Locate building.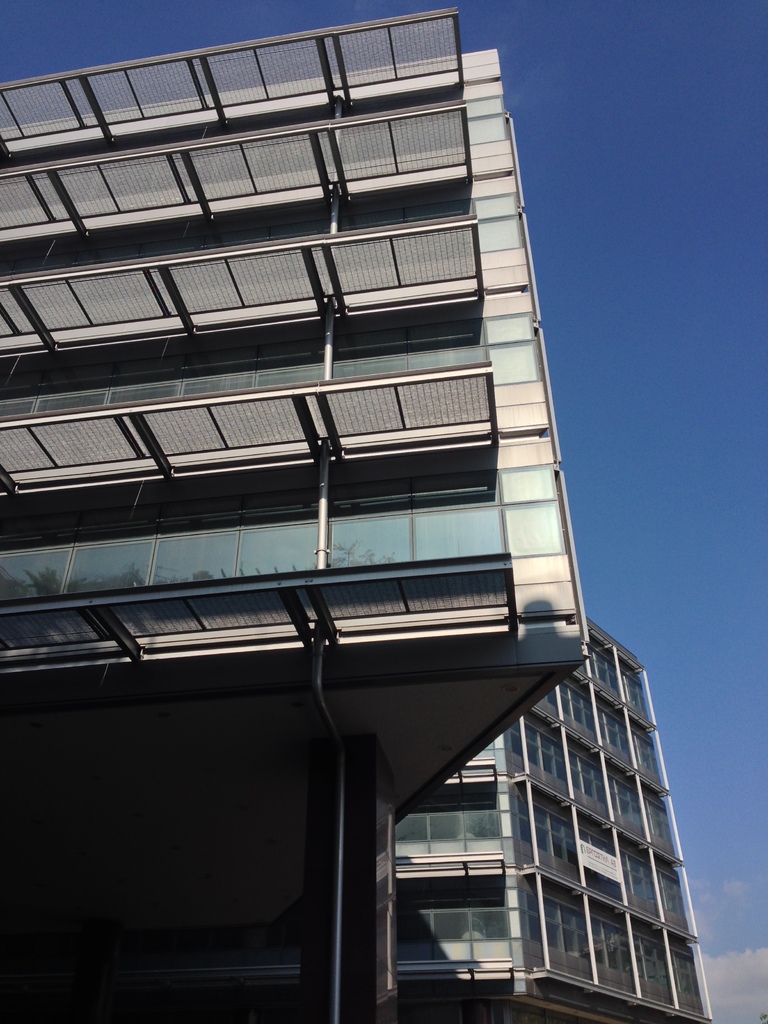
Bounding box: x1=0, y1=10, x2=713, y2=1023.
